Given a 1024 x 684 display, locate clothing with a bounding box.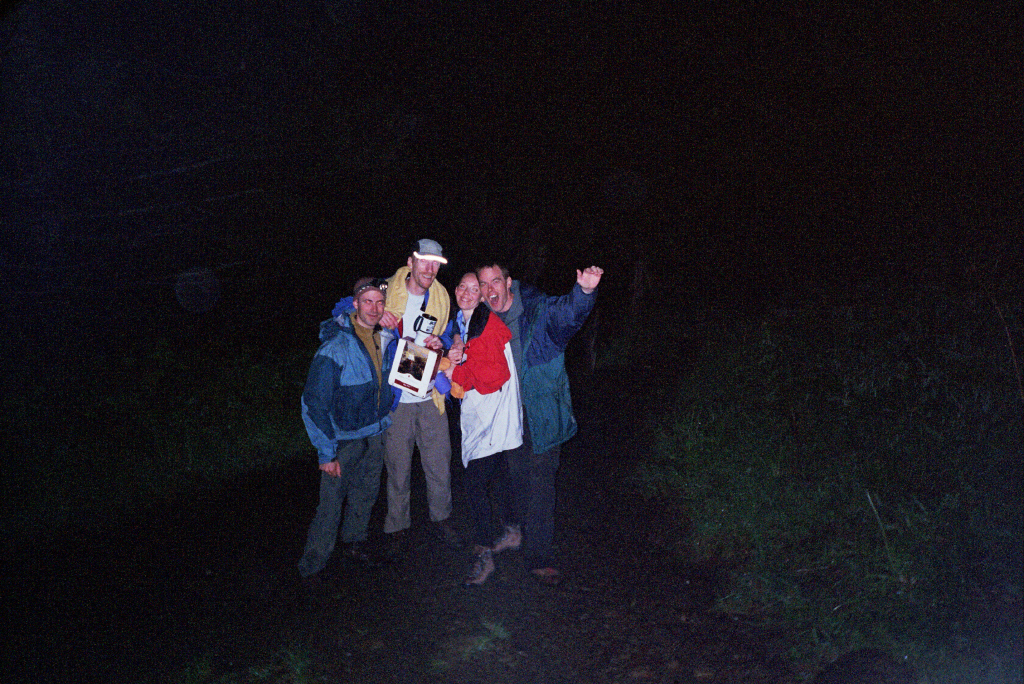
Located: box=[456, 299, 515, 553].
